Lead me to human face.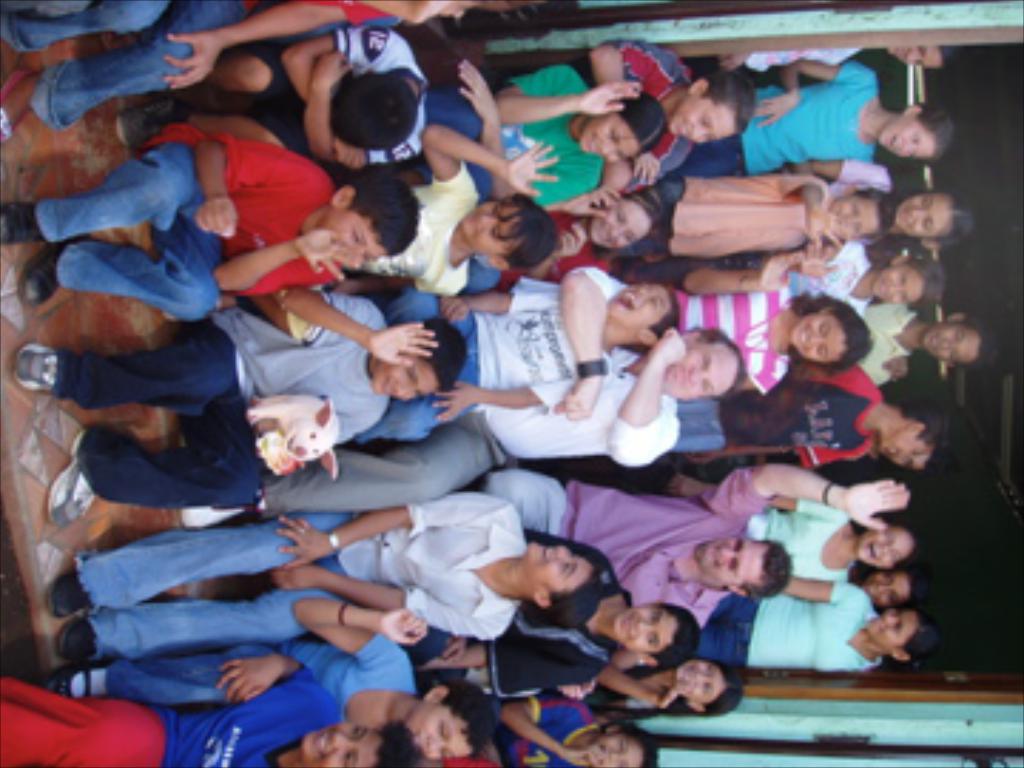
Lead to select_region(592, 196, 654, 253).
